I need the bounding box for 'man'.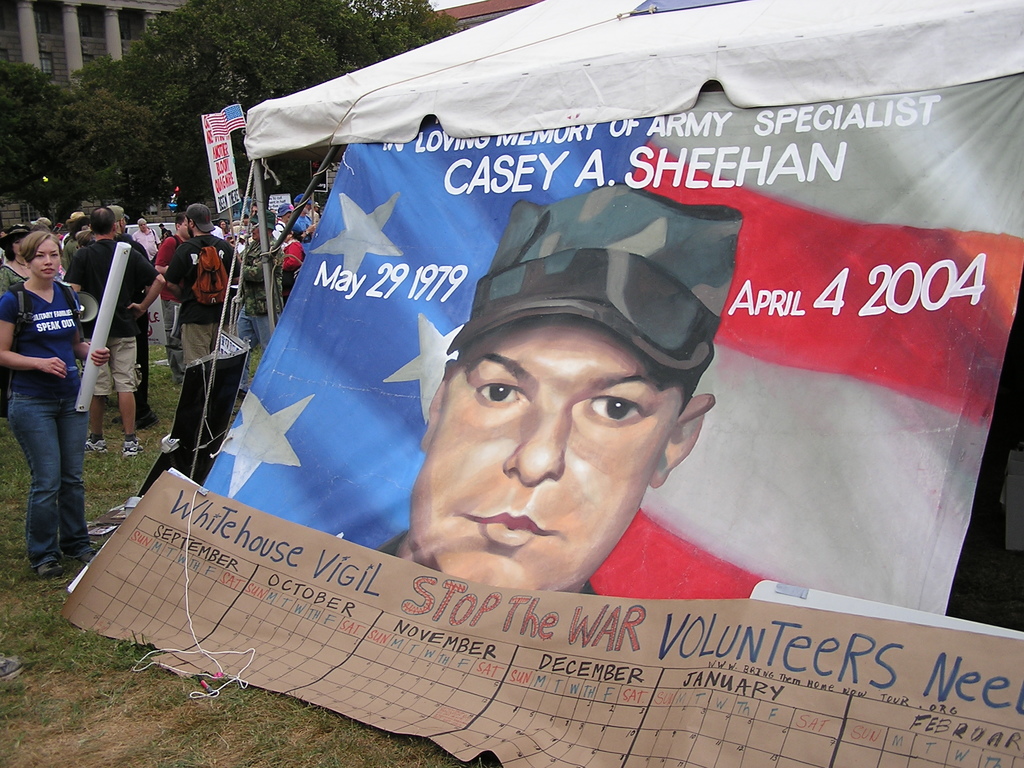
Here it is: x1=134 y1=217 x2=159 y2=255.
